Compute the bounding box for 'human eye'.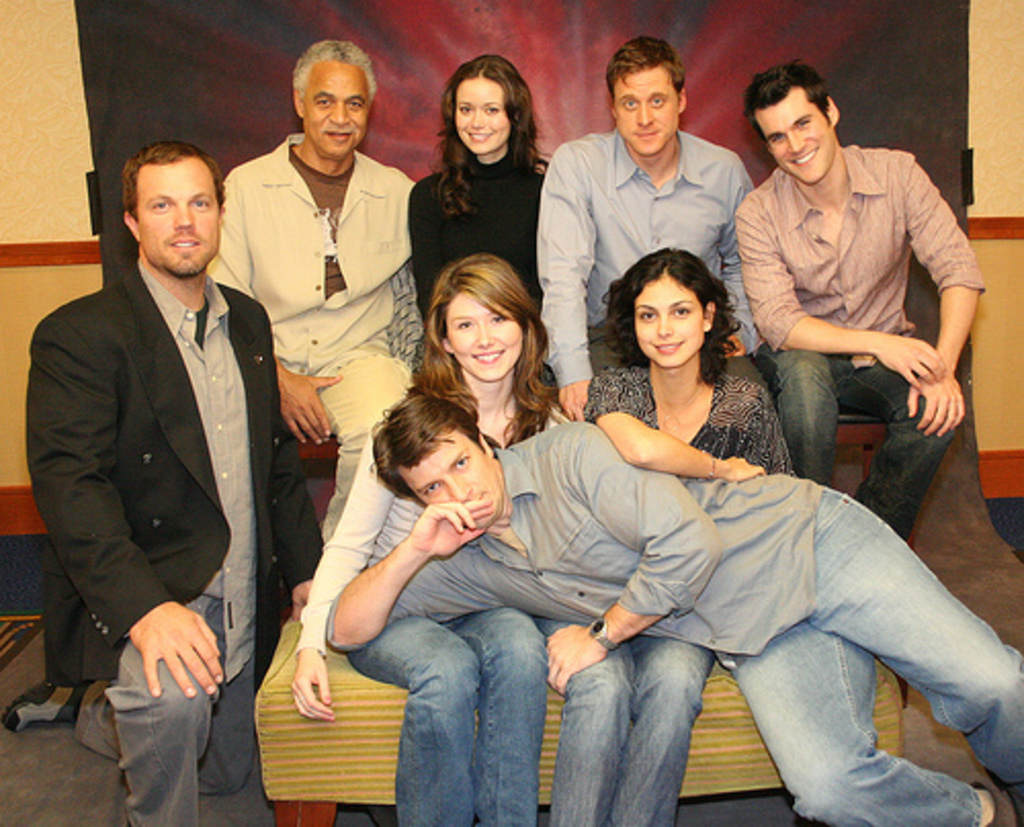
(left=799, top=115, right=815, bottom=131).
